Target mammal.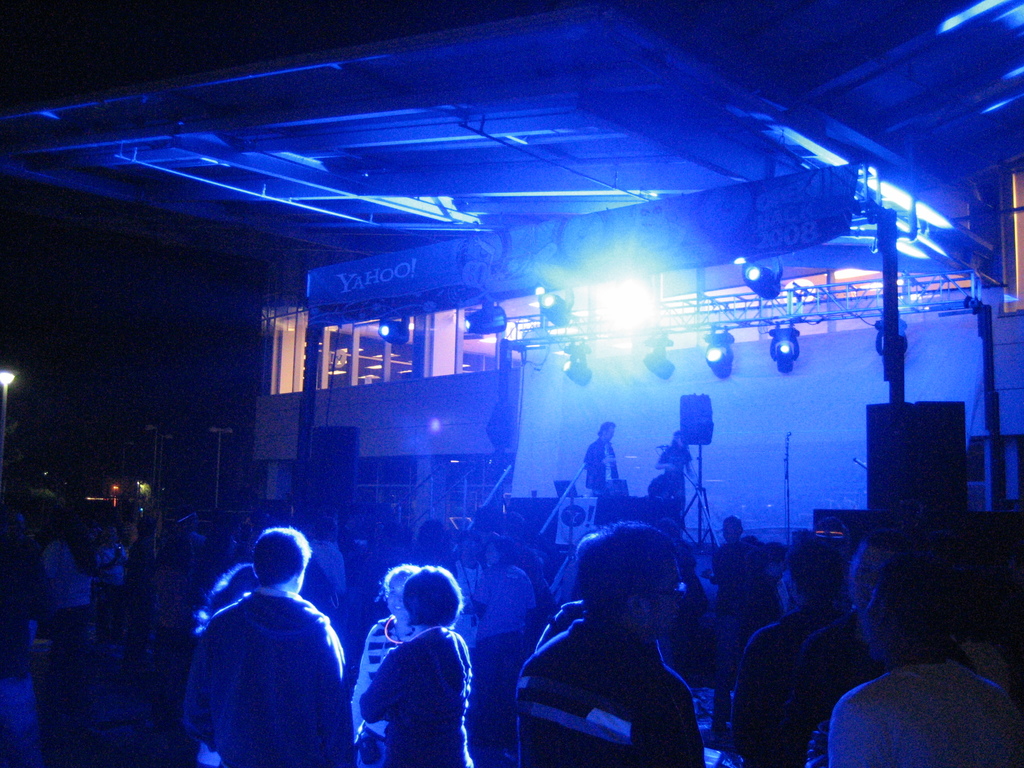
Target region: region(660, 429, 698, 529).
